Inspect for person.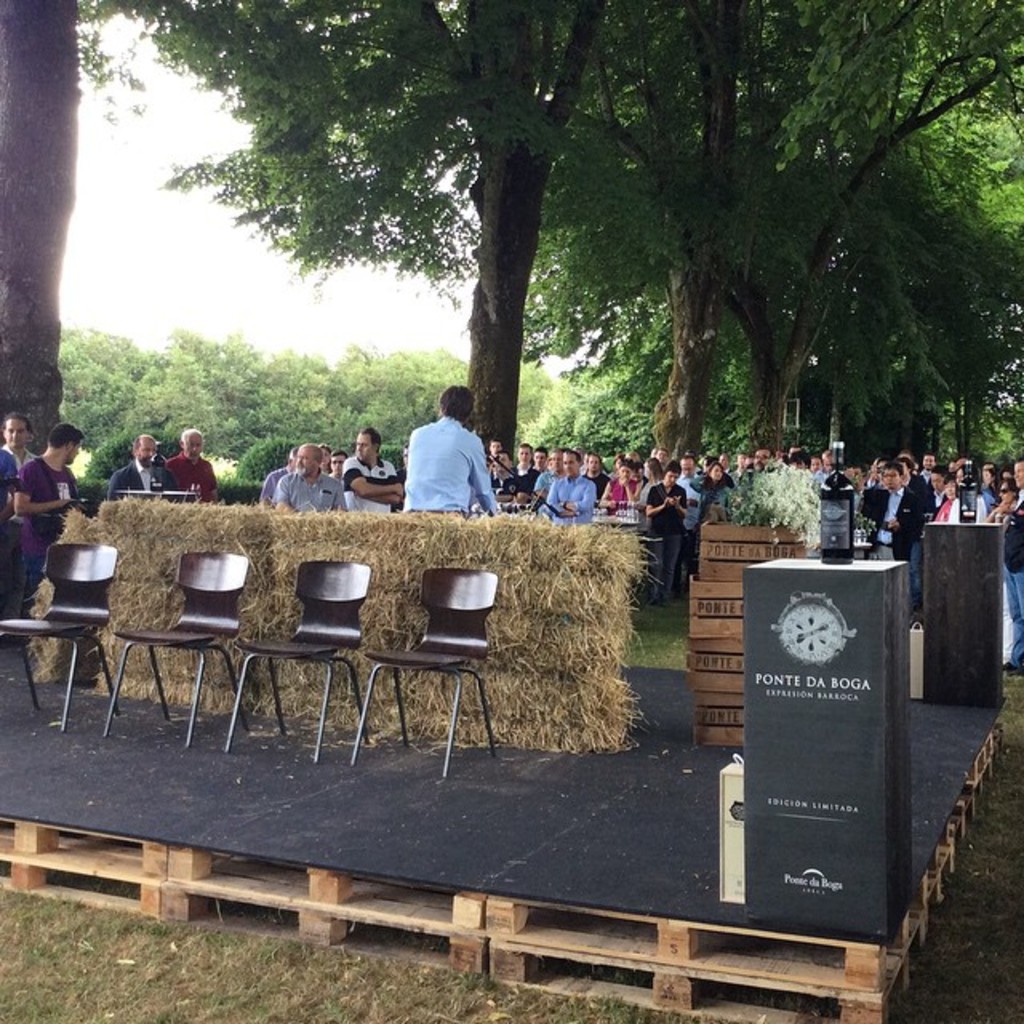
Inspection: crop(0, 411, 37, 486).
